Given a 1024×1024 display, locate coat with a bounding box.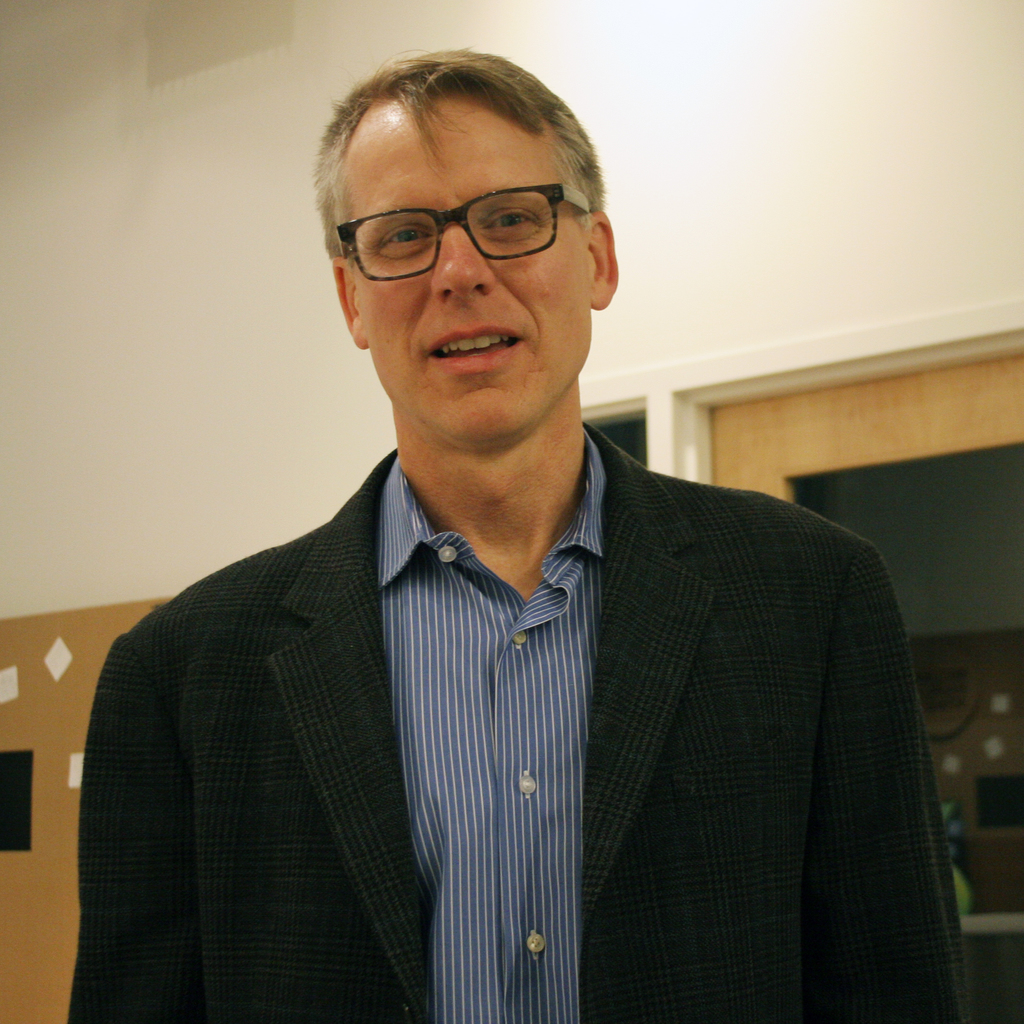
Located: box=[50, 440, 973, 1023].
